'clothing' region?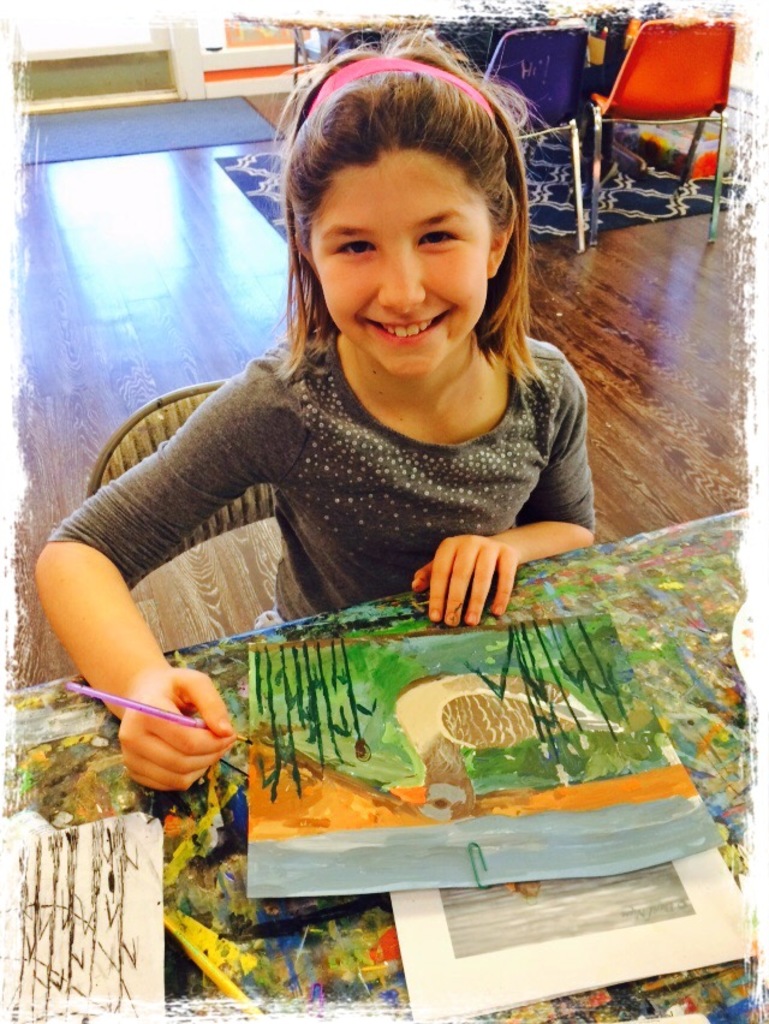
bbox=(64, 286, 619, 675)
